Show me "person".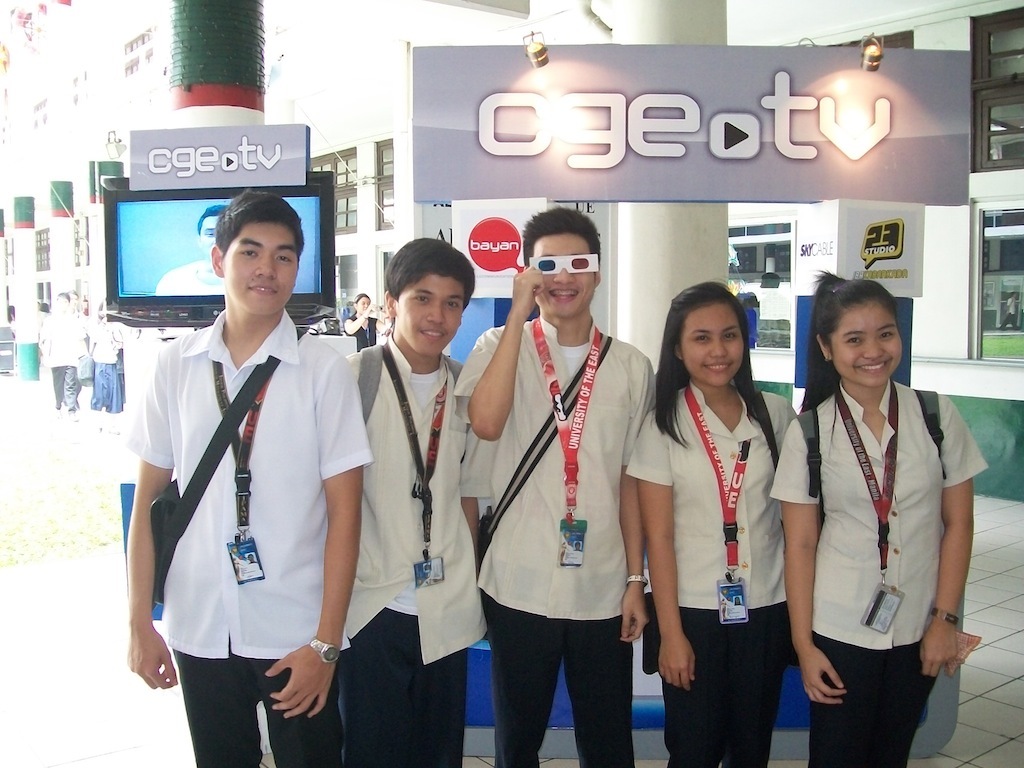
"person" is here: 159:206:226:293.
